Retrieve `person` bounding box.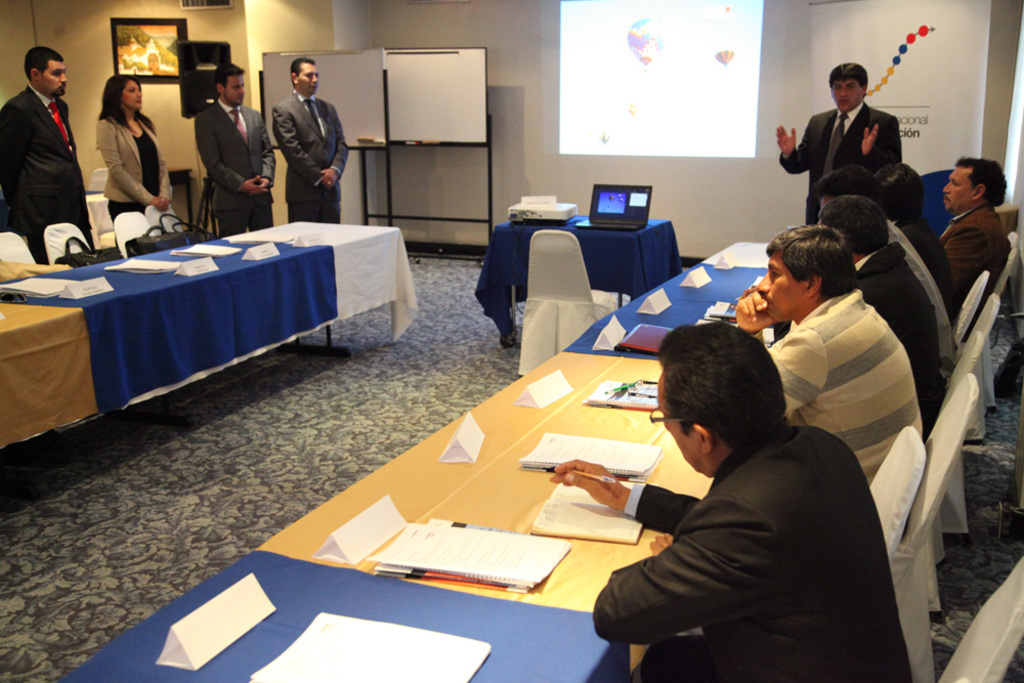
Bounding box: BBox(0, 45, 93, 267).
